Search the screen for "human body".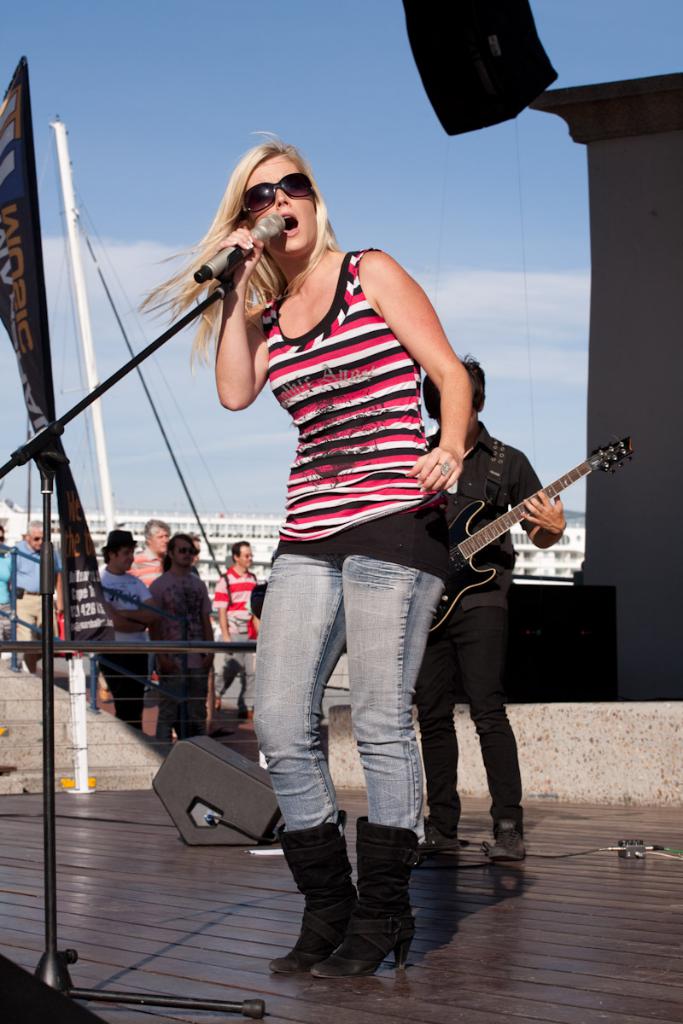
Found at rect(6, 521, 62, 668).
